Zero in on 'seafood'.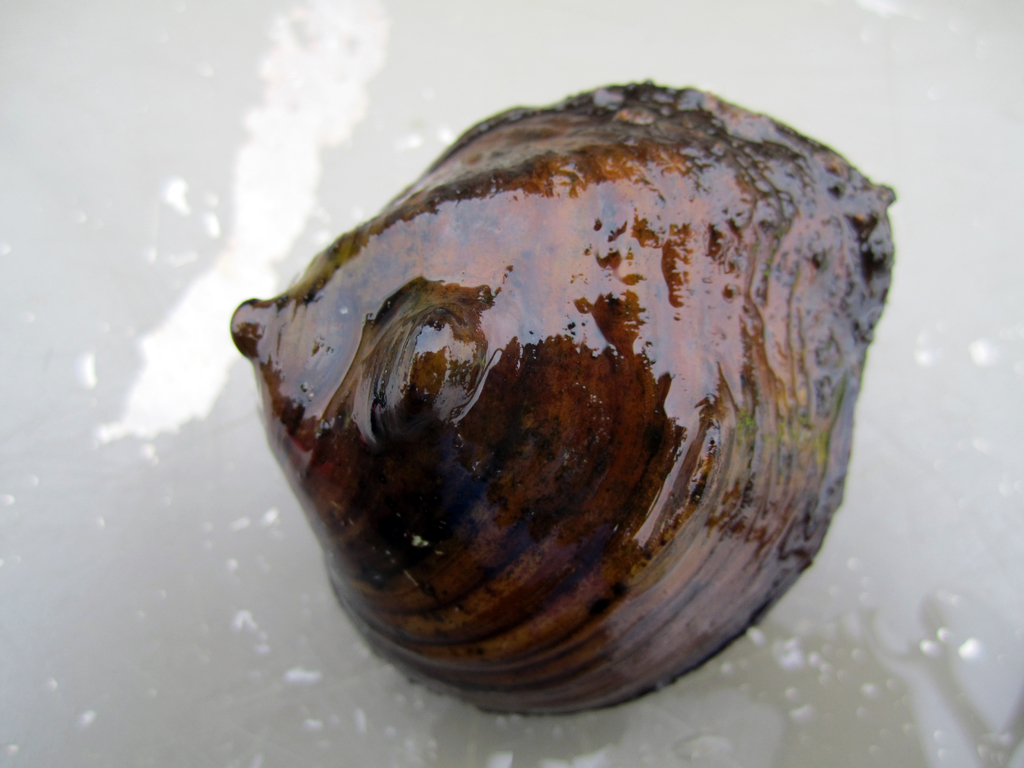
Zeroed in: <region>228, 77, 897, 717</region>.
